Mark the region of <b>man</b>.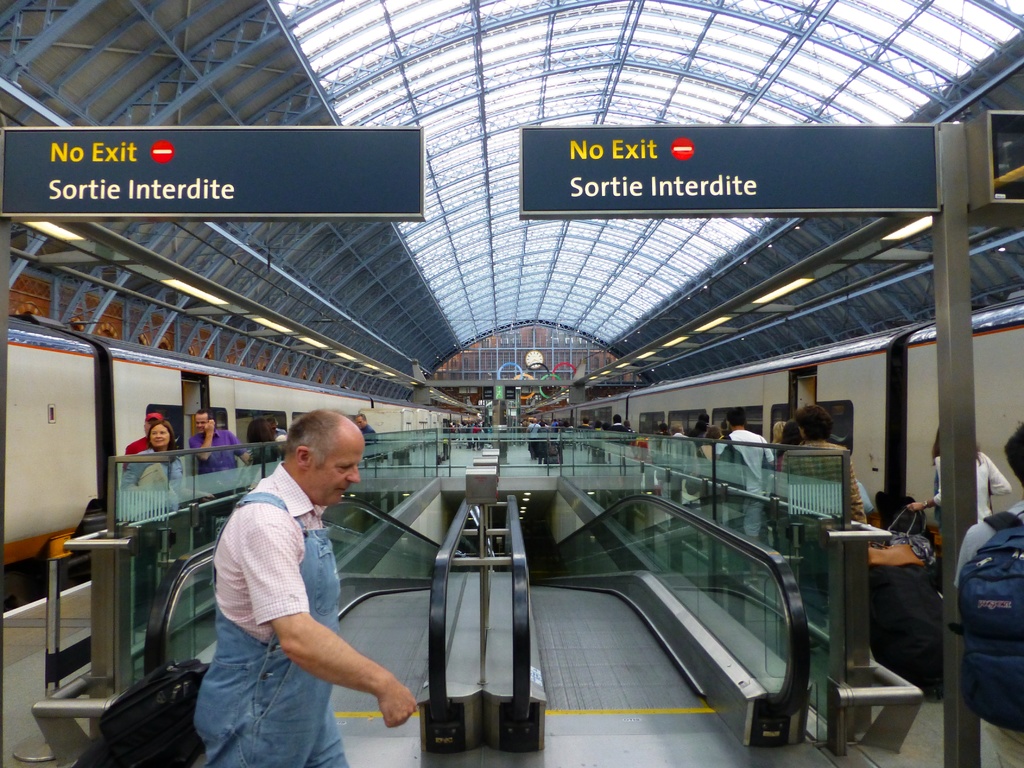
Region: <bbox>353, 412, 377, 520</bbox>.
